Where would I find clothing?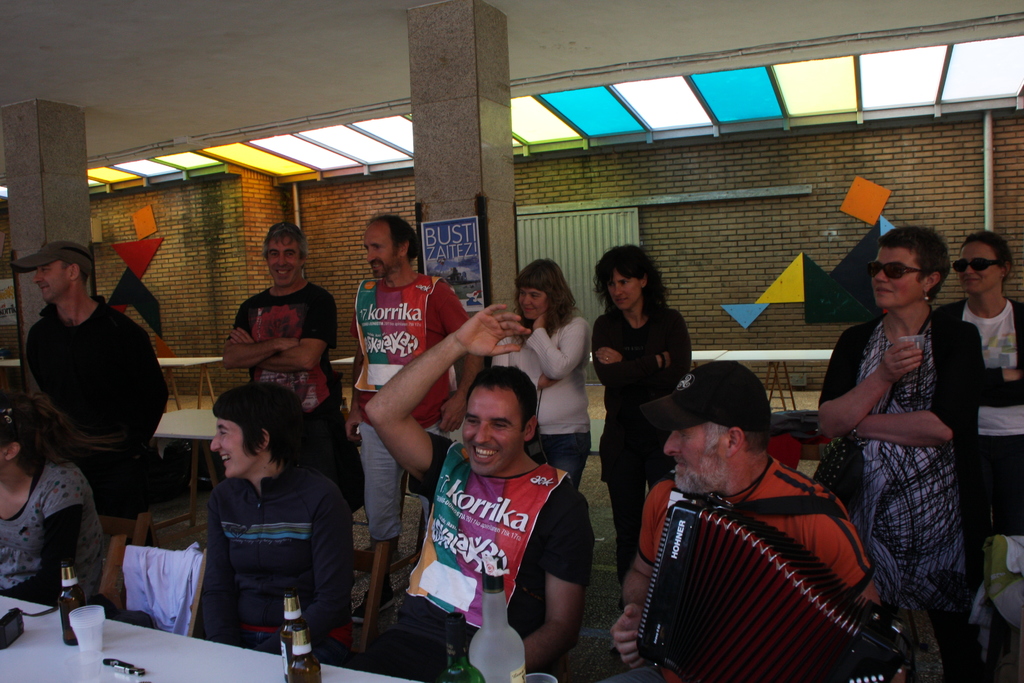
At [x1=360, y1=425, x2=561, y2=682].
